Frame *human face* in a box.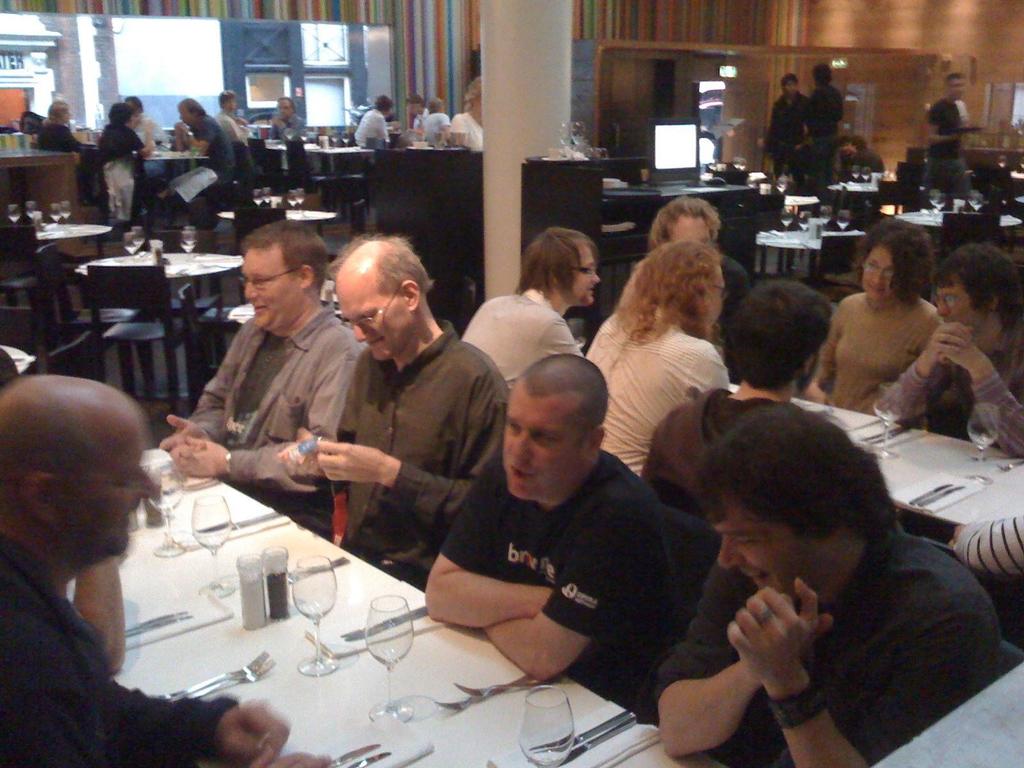
861,244,891,303.
